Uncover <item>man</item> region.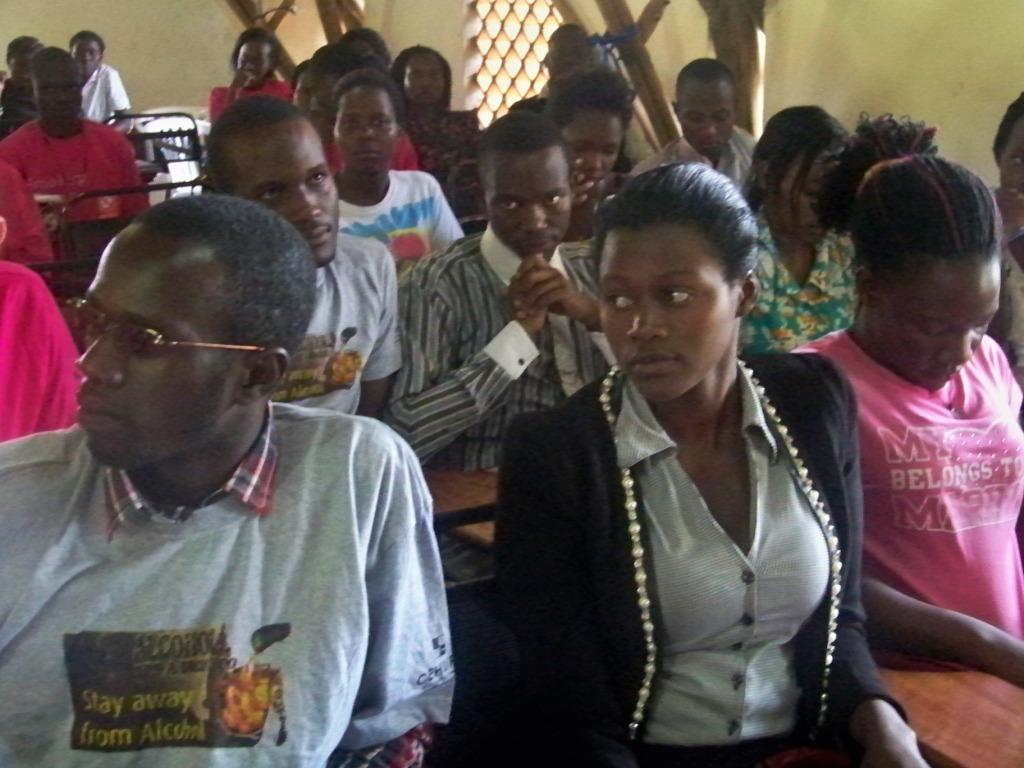
Uncovered: box=[208, 98, 402, 416].
